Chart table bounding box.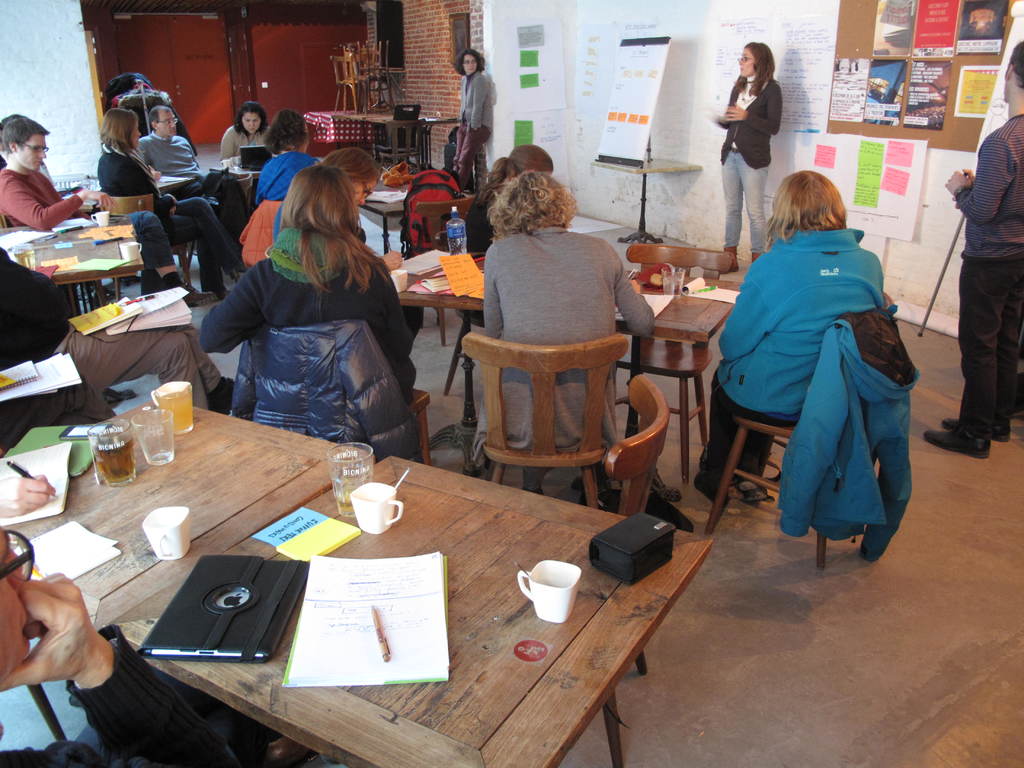
Charted: (305, 106, 412, 148).
